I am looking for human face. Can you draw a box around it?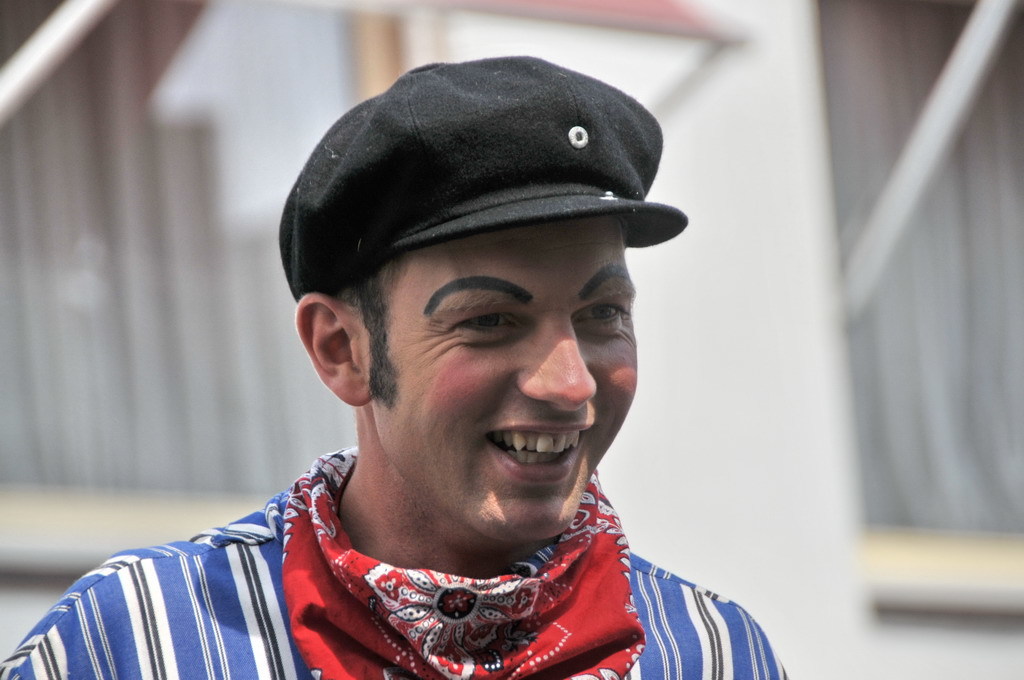
Sure, the bounding box is locate(370, 220, 647, 542).
